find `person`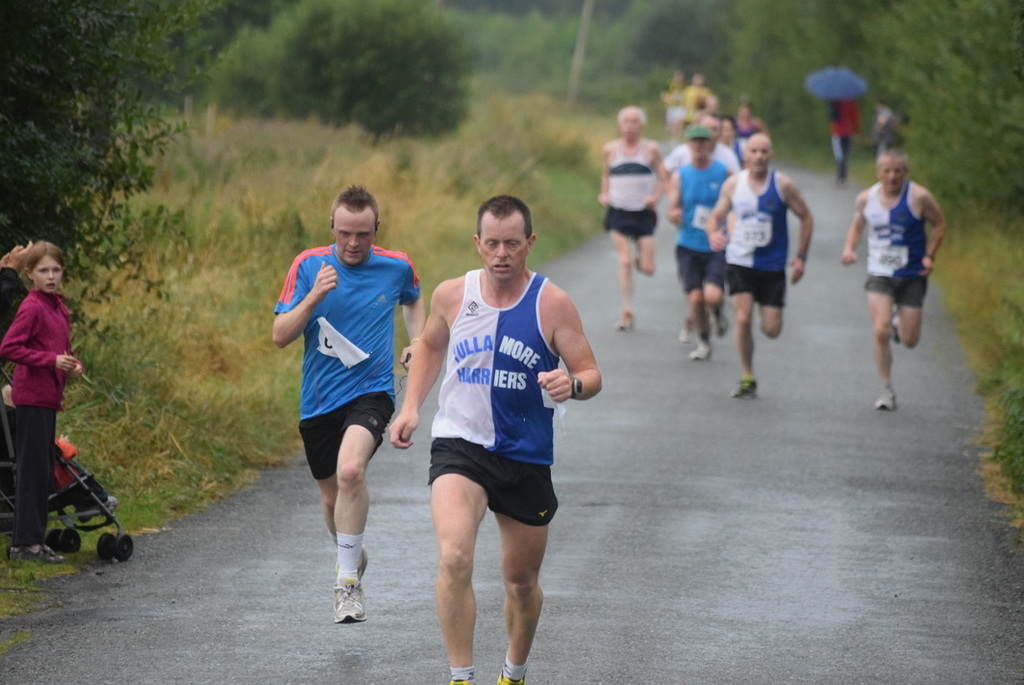
668:119:732:354
